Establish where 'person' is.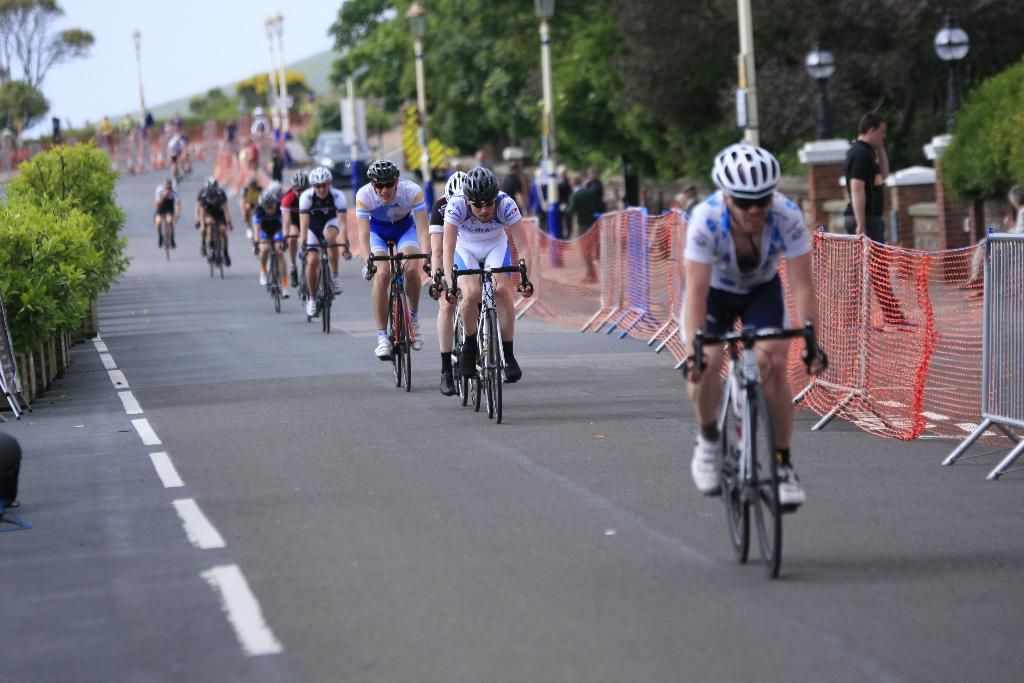
Established at <region>280, 171, 303, 289</region>.
